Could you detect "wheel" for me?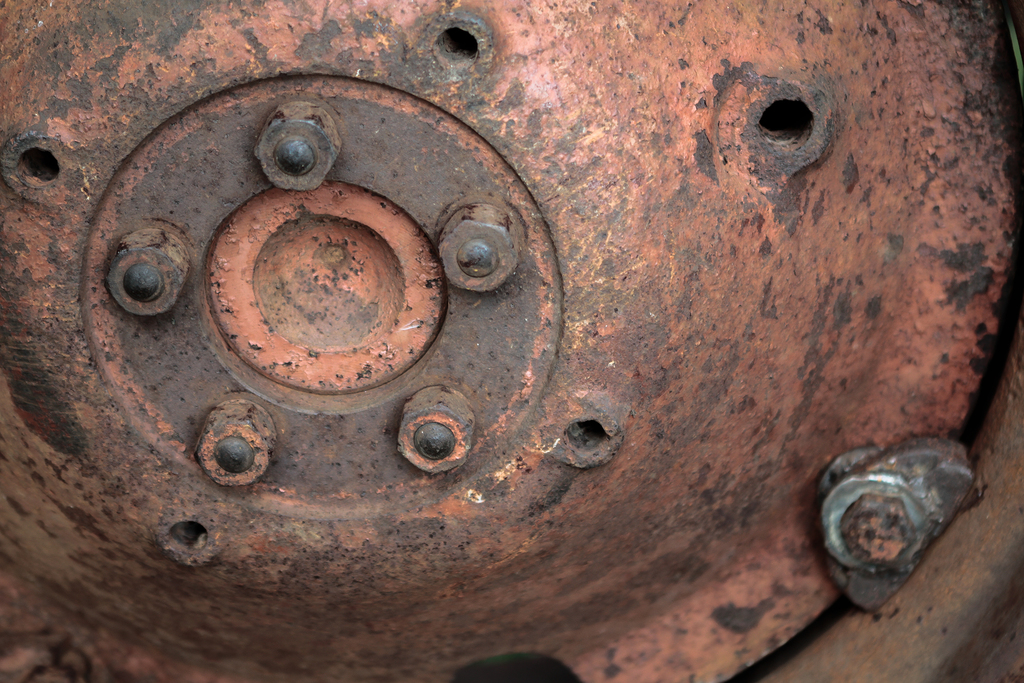
Detection result: BBox(0, 0, 1023, 682).
